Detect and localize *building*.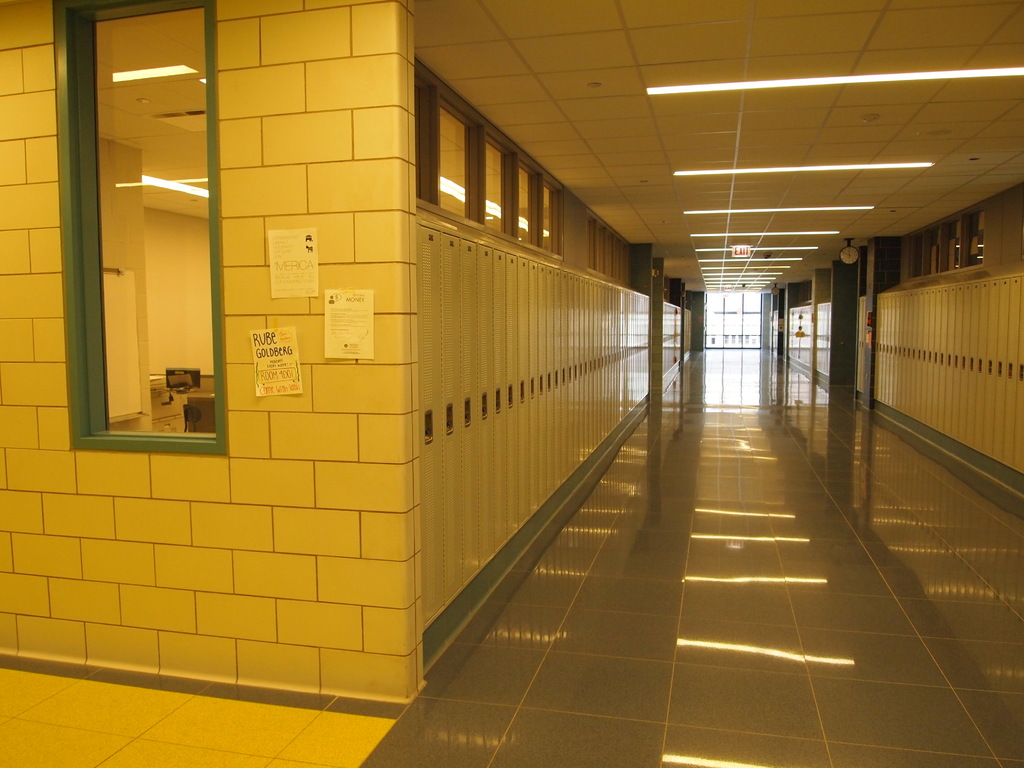
Localized at [left=3, top=0, right=1023, bottom=767].
